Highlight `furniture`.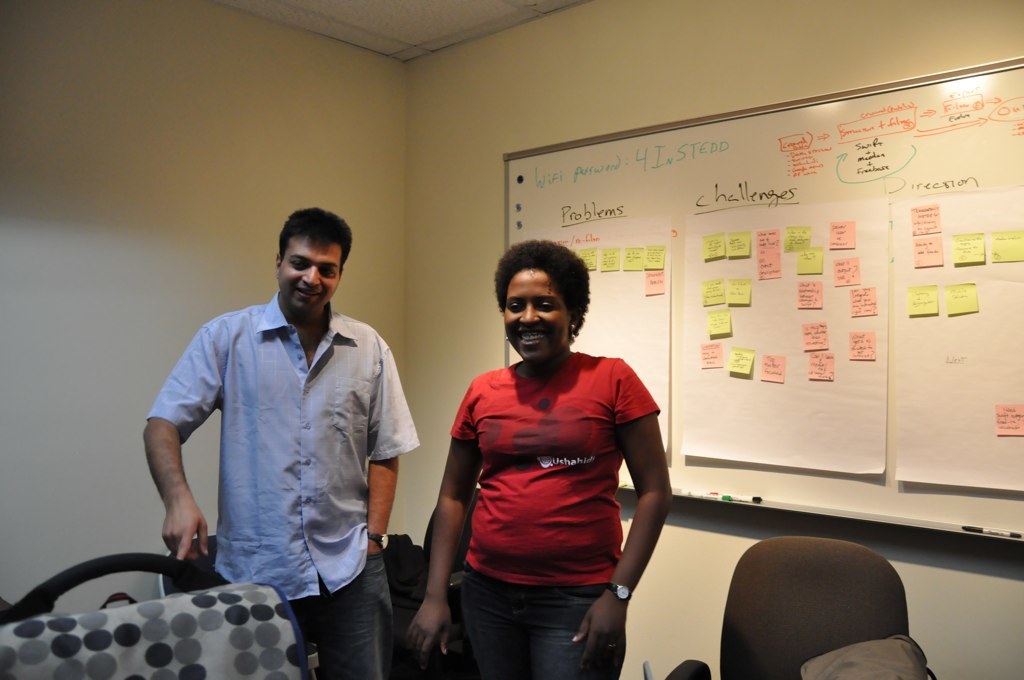
Highlighted region: 160/531/225/596.
